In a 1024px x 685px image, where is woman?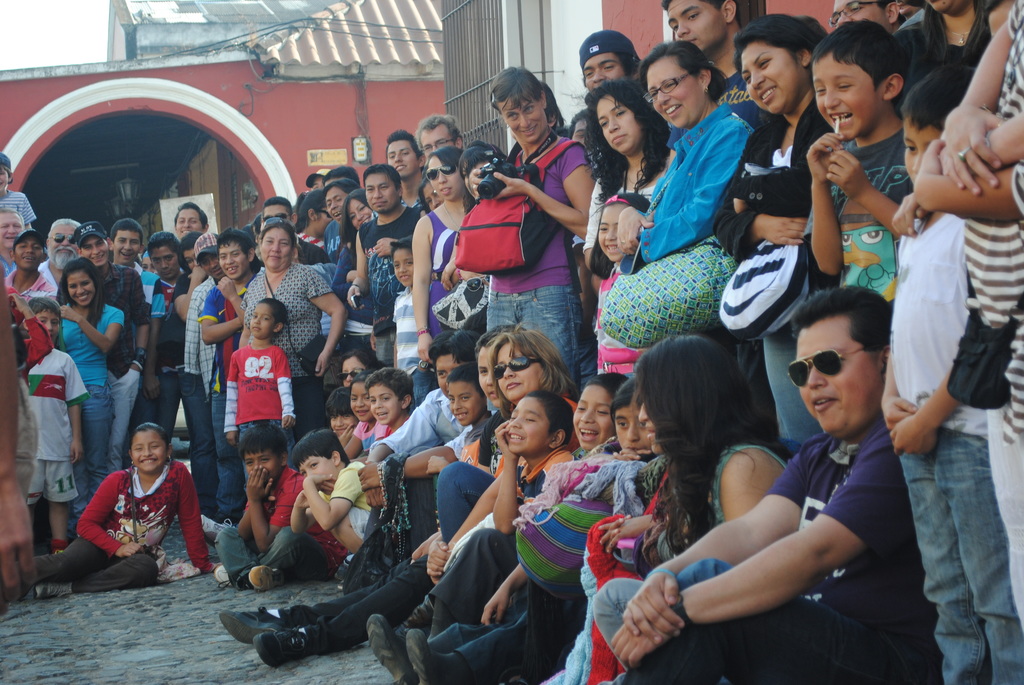
box=[335, 351, 374, 398].
